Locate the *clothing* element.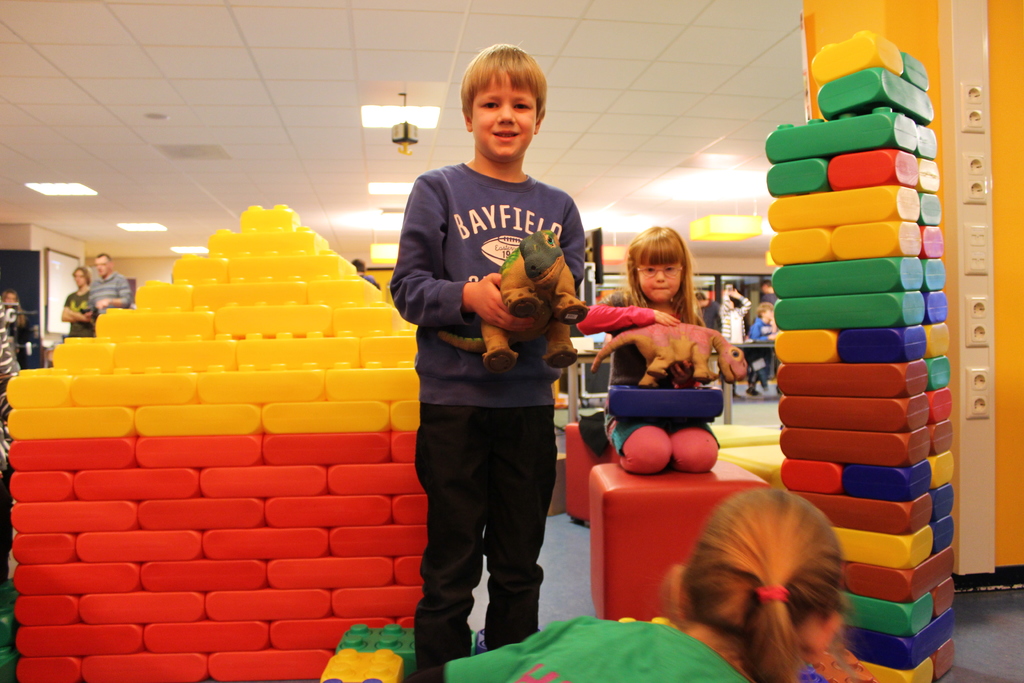
Element bbox: (left=721, top=289, right=753, bottom=344).
